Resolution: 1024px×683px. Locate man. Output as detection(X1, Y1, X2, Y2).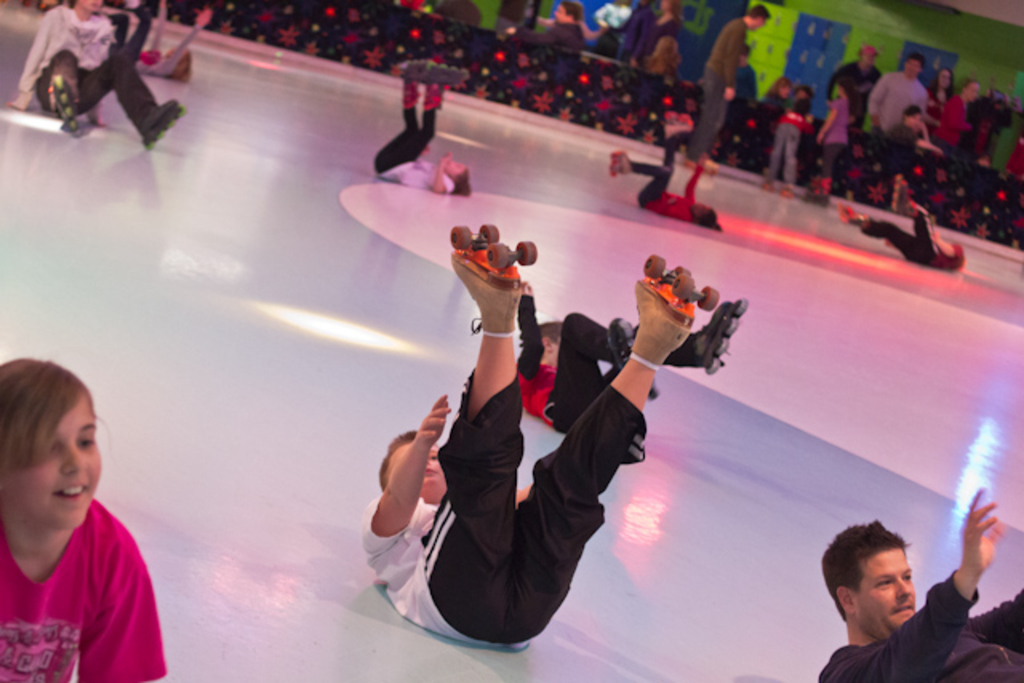
detection(826, 38, 882, 128).
